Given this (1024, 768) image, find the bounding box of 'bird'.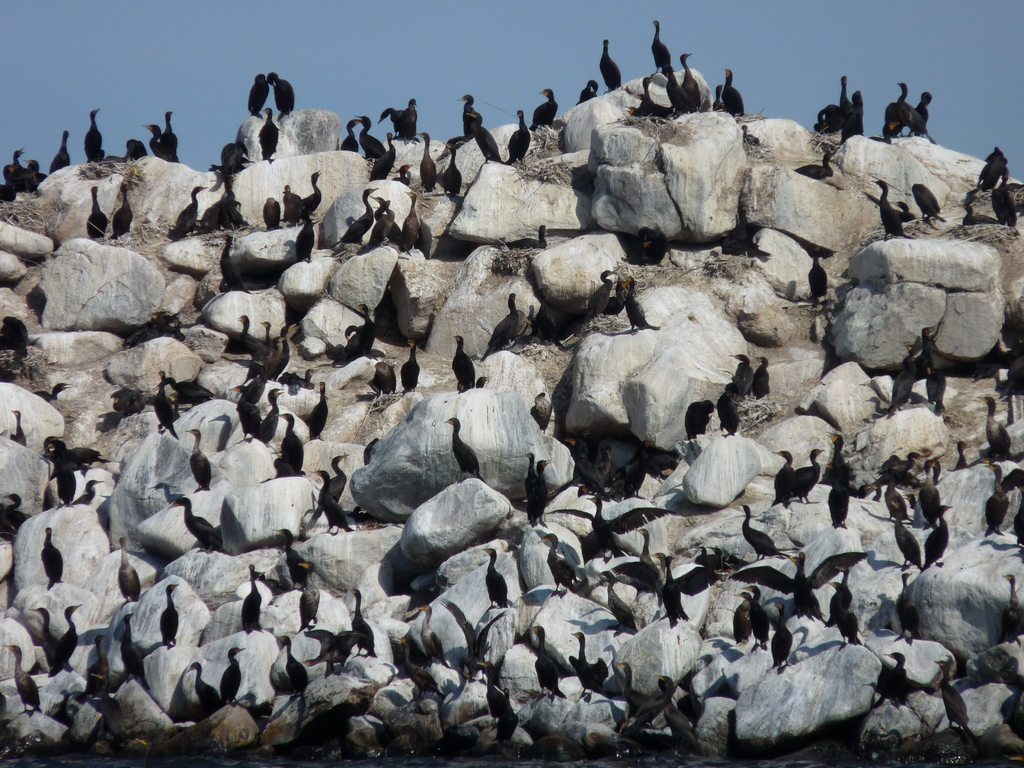
region(35, 436, 115, 509).
